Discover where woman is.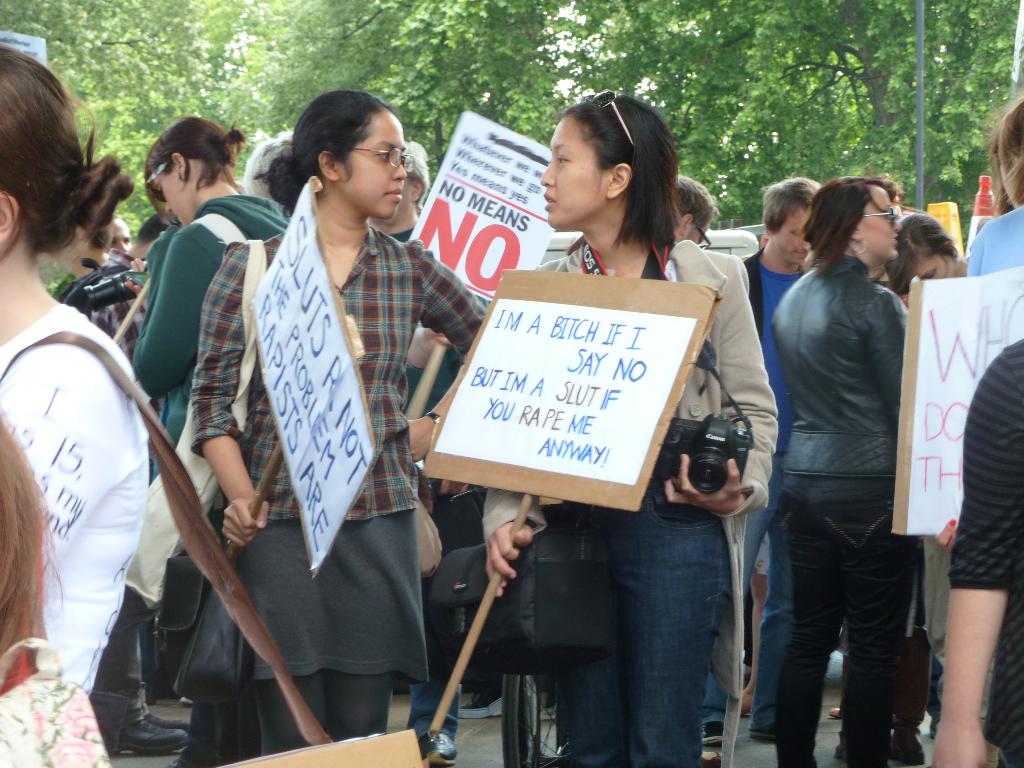
Discovered at locate(878, 204, 966, 276).
